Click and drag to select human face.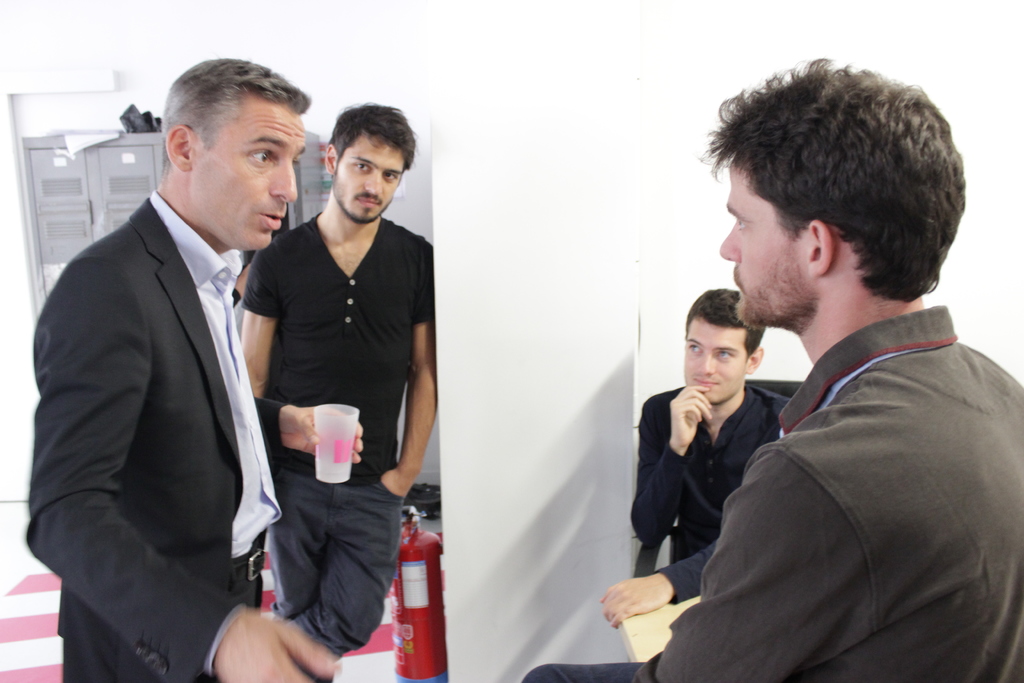
Selection: {"left": 187, "top": 89, "right": 308, "bottom": 260}.
